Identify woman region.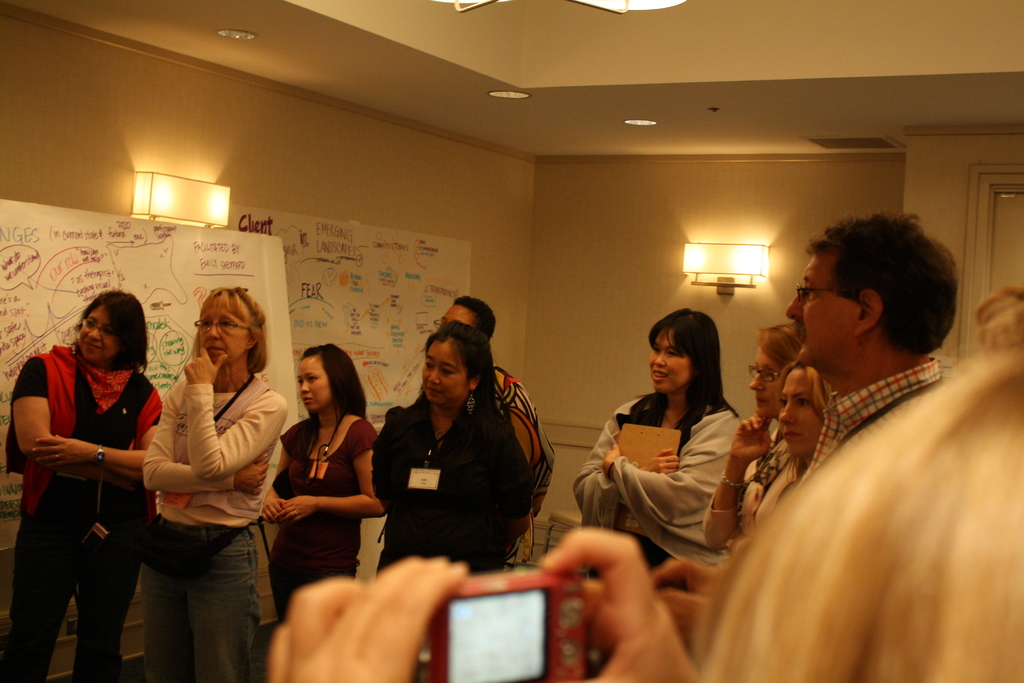
Region: select_region(705, 325, 808, 550).
